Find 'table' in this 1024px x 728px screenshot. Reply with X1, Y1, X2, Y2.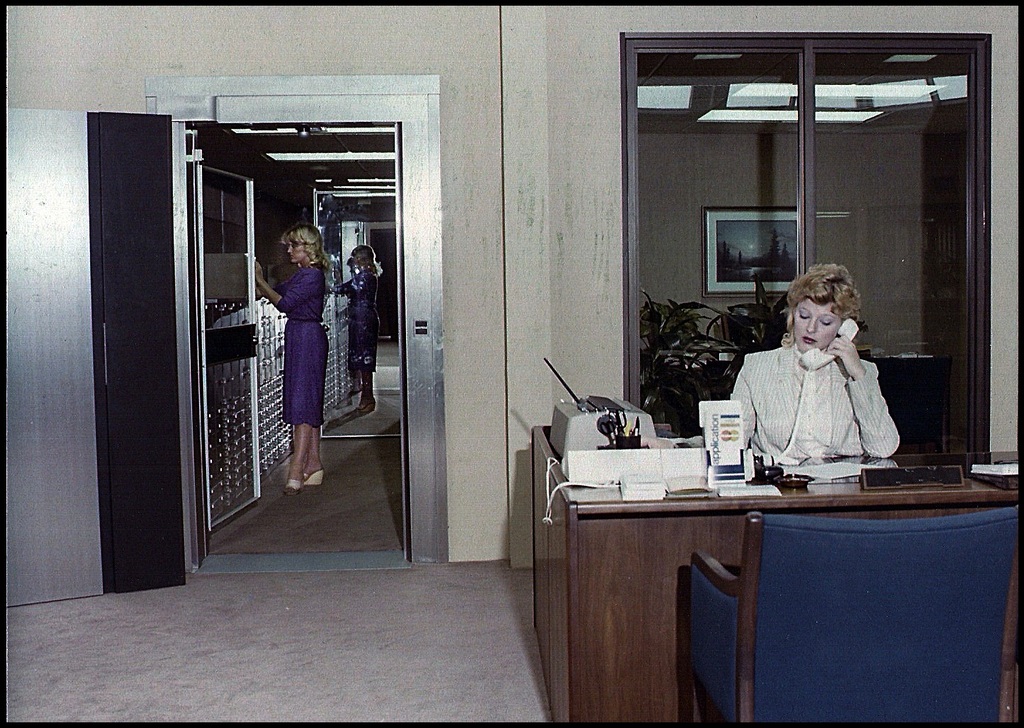
528, 435, 1017, 722.
